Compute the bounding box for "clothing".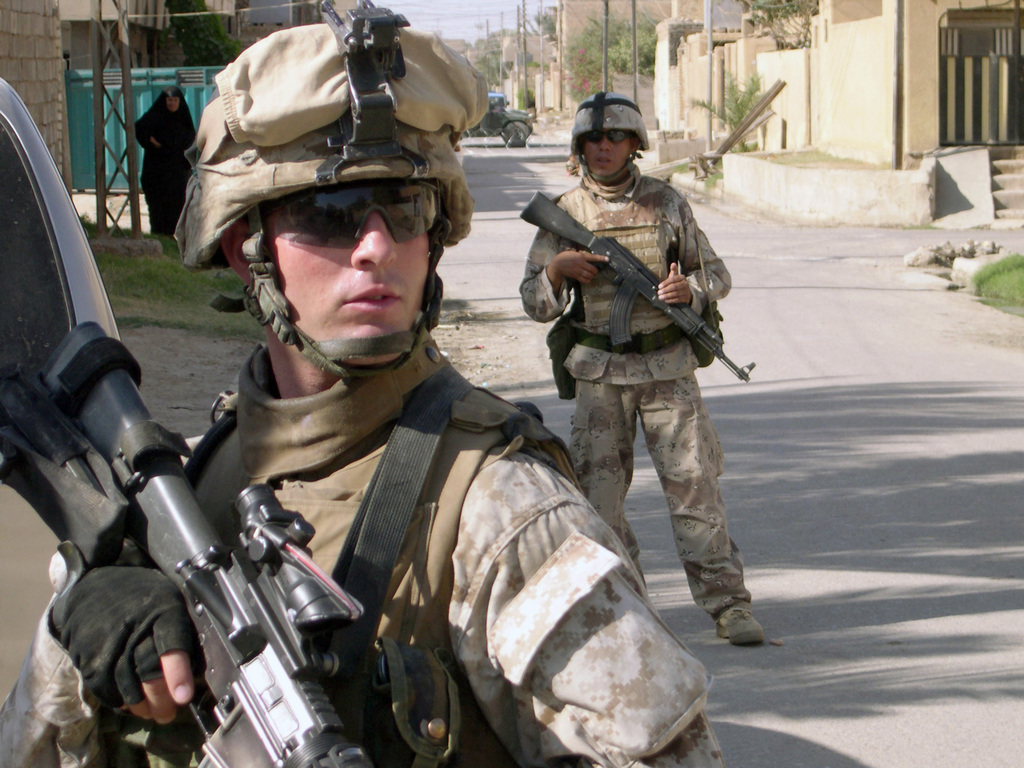
left=0, top=338, right=724, bottom=766.
